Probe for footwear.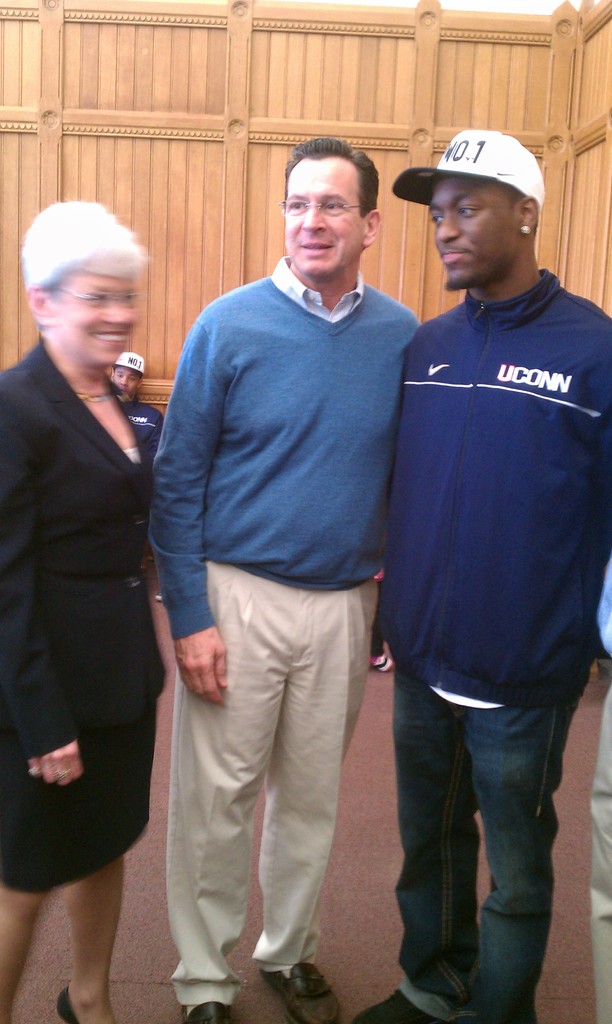
Probe result: bbox=(54, 985, 82, 1023).
